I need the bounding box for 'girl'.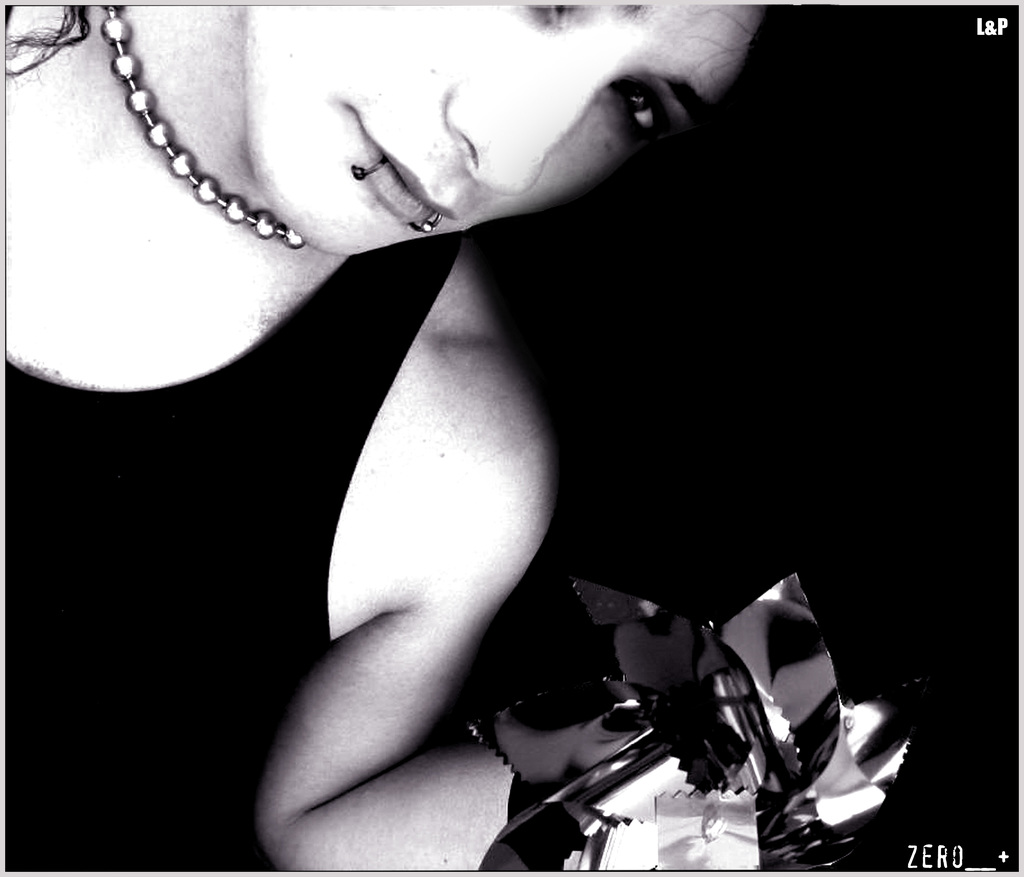
Here it is: region(0, 0, 888, 876).
